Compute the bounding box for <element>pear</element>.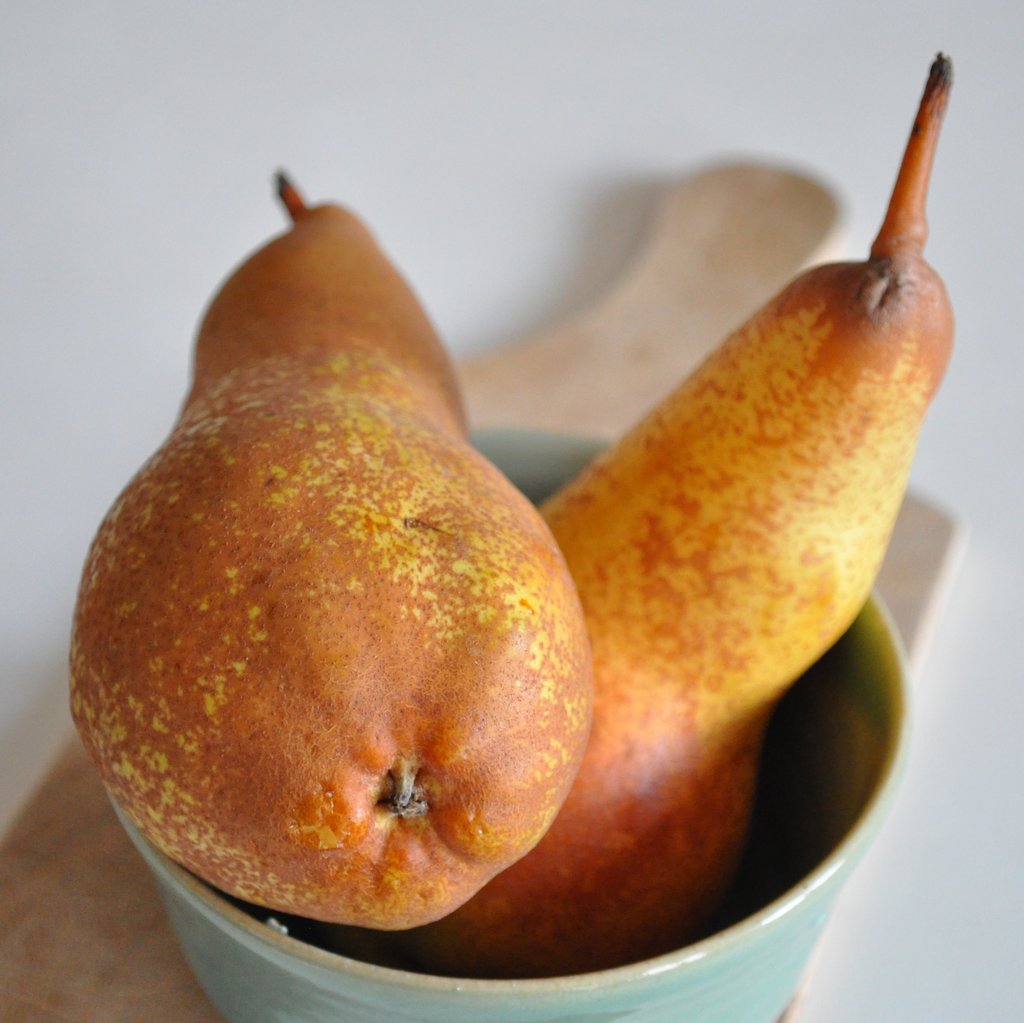
locate(426, 256, 954, 978).
